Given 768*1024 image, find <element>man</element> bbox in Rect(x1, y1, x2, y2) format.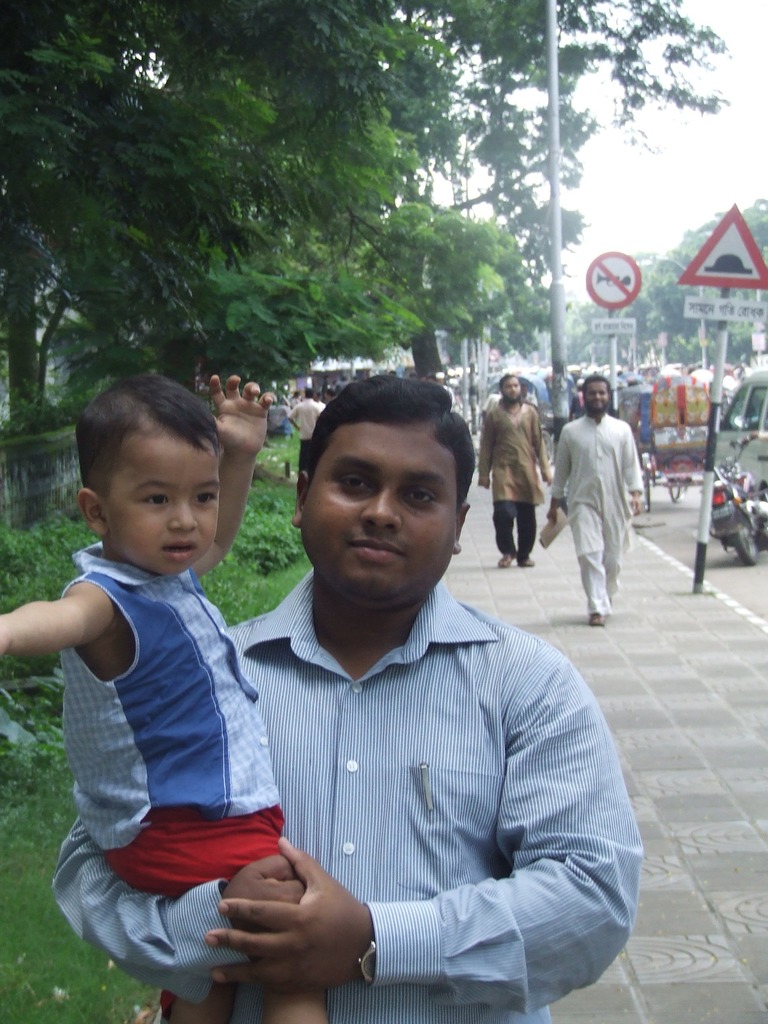
Rect(337, 375, 353, 389).
